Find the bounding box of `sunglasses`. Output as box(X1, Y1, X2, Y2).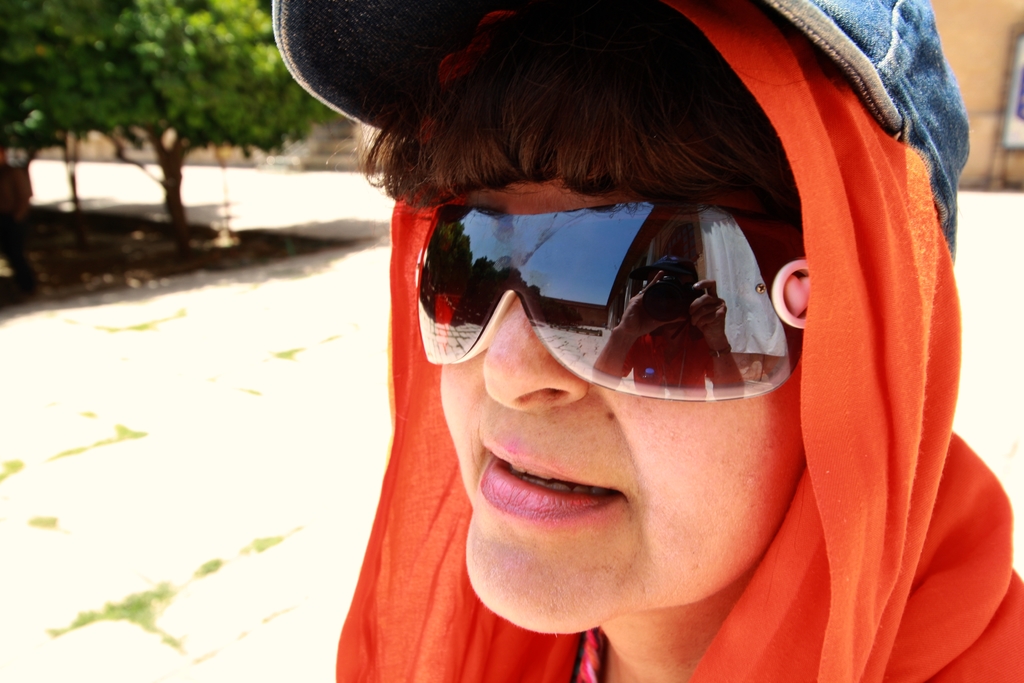
box(417, 199, 801, 402).
